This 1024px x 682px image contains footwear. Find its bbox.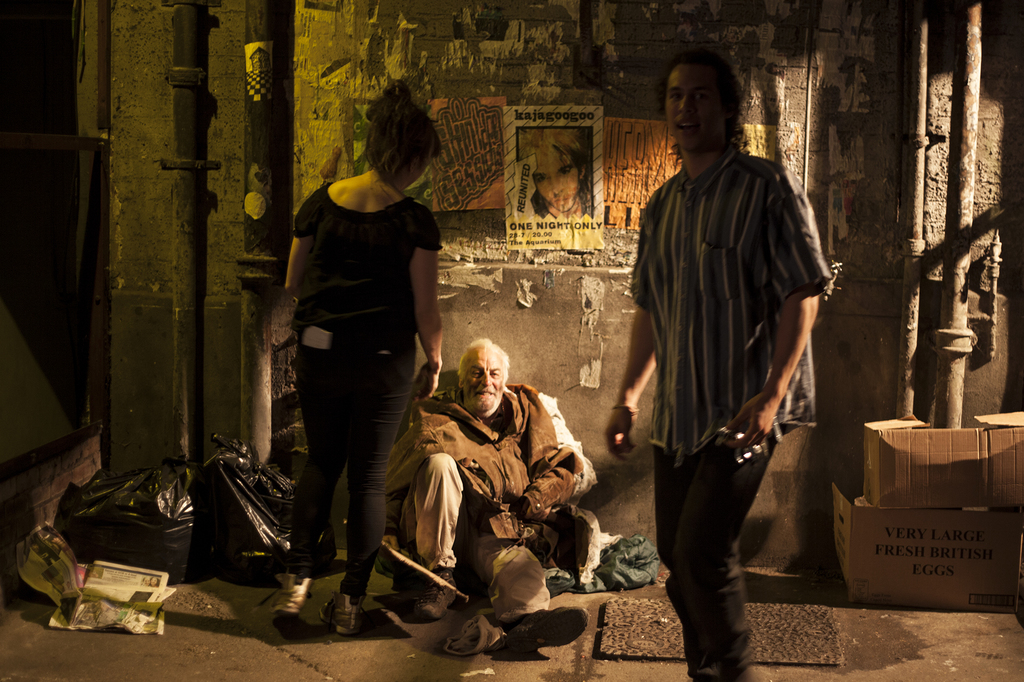
<bbox>504, 603, 586, 661</bbox>.
